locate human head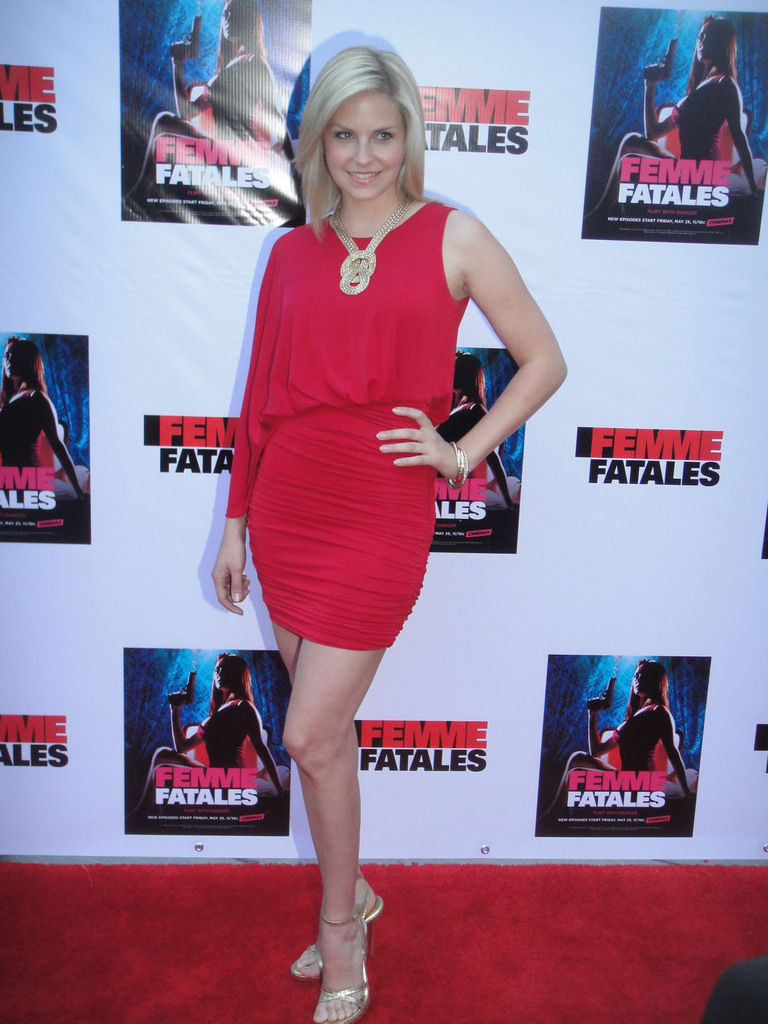
<region>630, 659, 668, 702</region>
